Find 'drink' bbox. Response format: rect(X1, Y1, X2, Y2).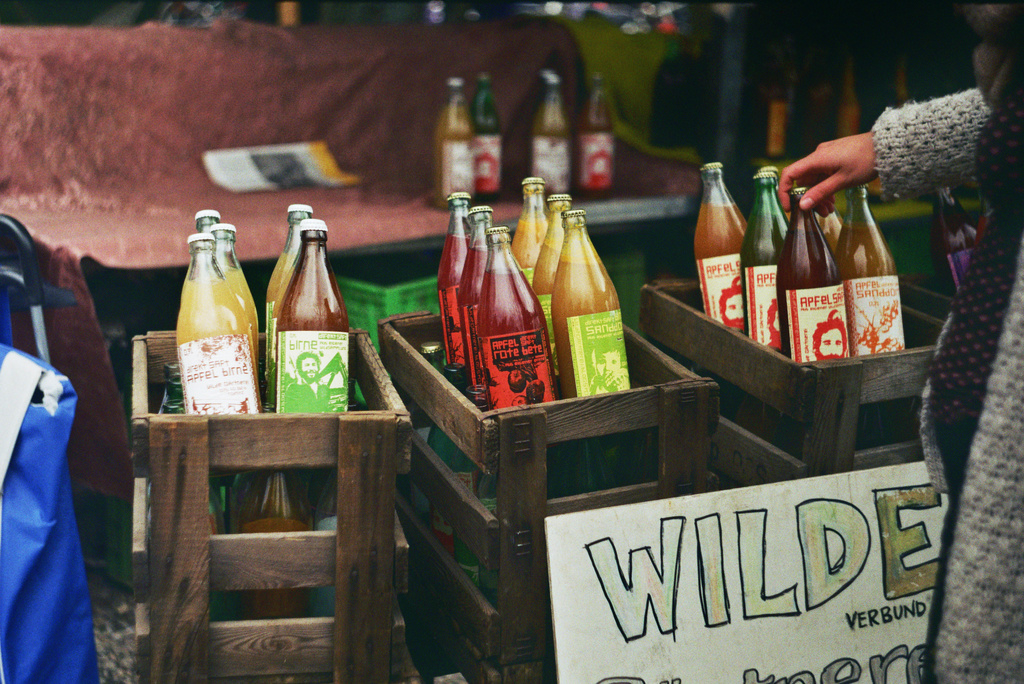
rect(576, 79, 614, 198).
